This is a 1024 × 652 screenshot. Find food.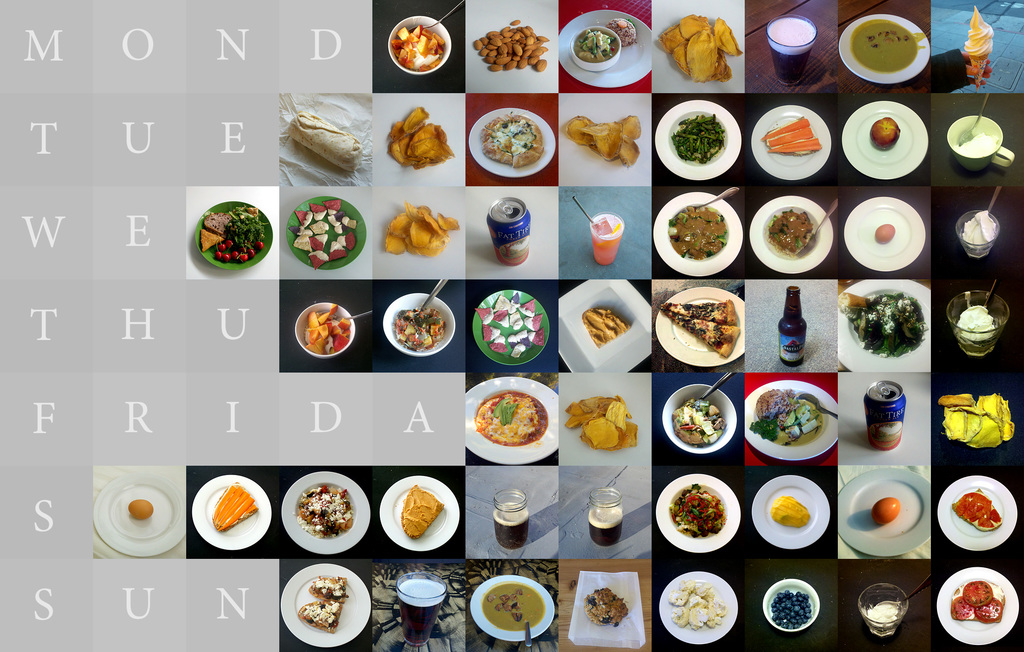
Bounding box: left=604, top=16, right=637, bottom=50.
